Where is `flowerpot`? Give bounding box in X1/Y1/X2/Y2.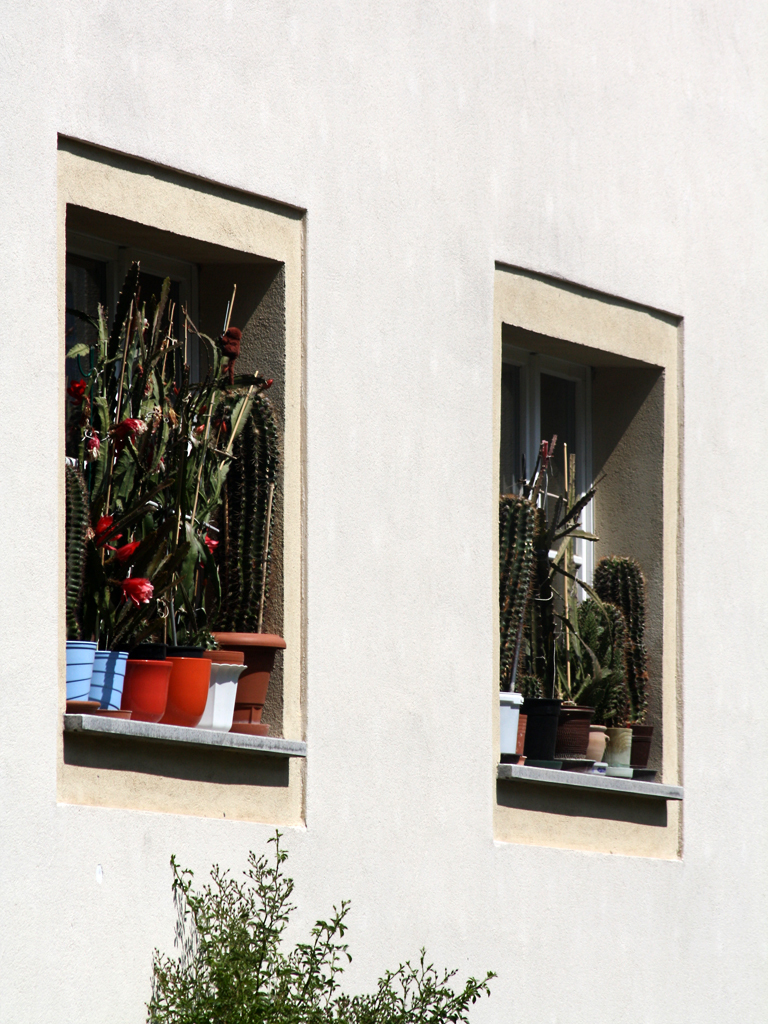
641/719/659/764.
